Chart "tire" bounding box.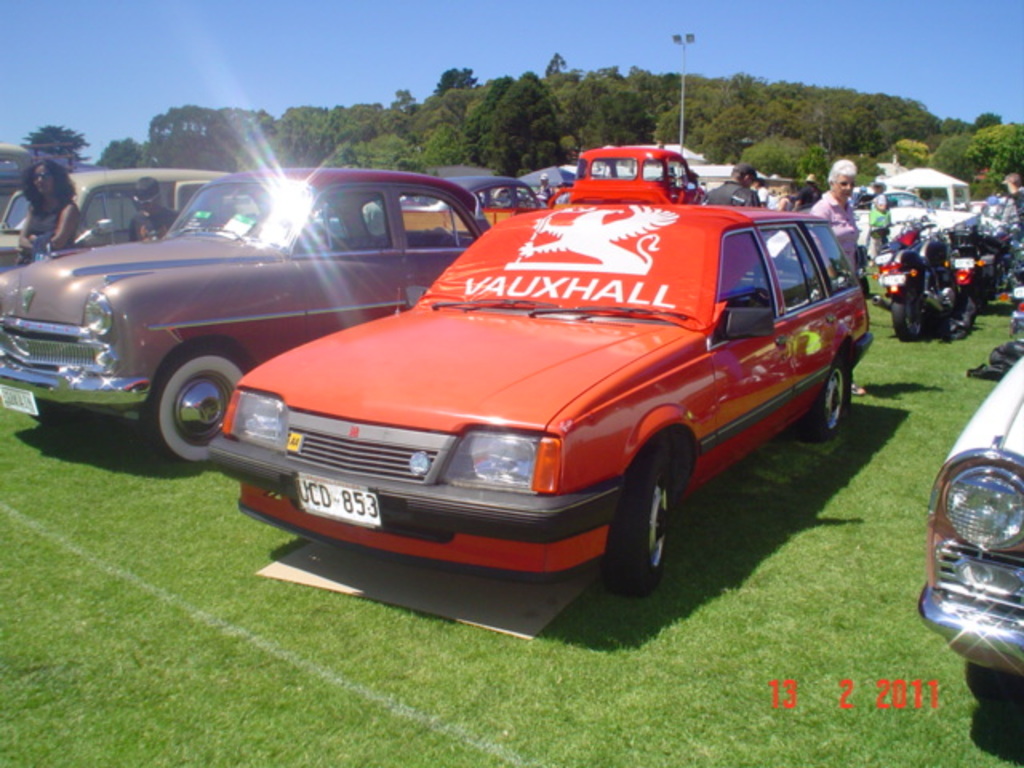
Charted: <region>595, 437, 685, 597</region>.
